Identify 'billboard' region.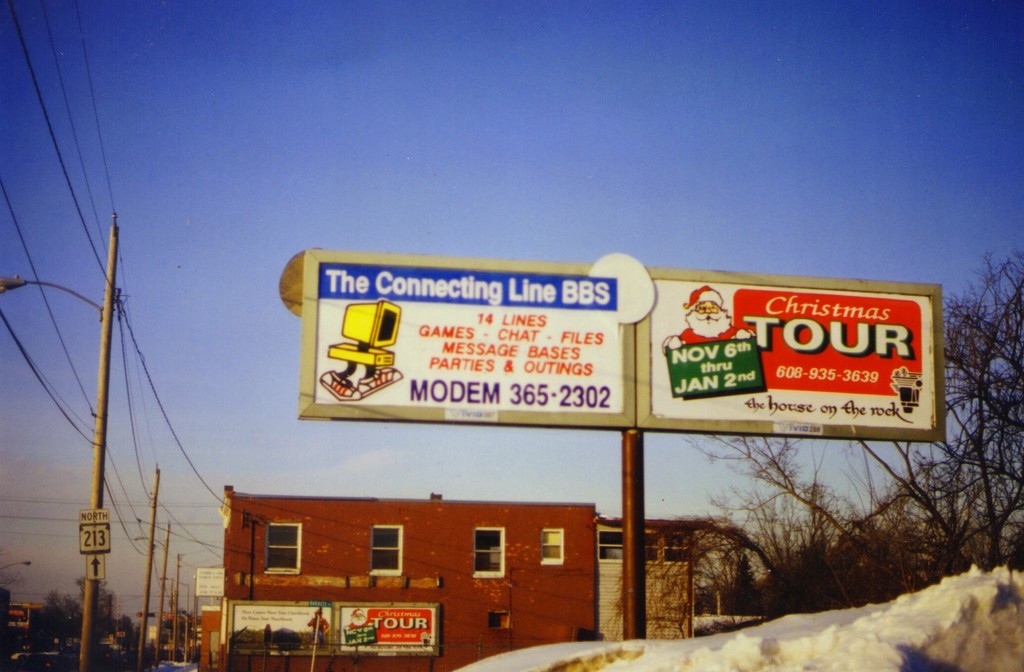
Region: Rect(338, 605, 434, 648).
